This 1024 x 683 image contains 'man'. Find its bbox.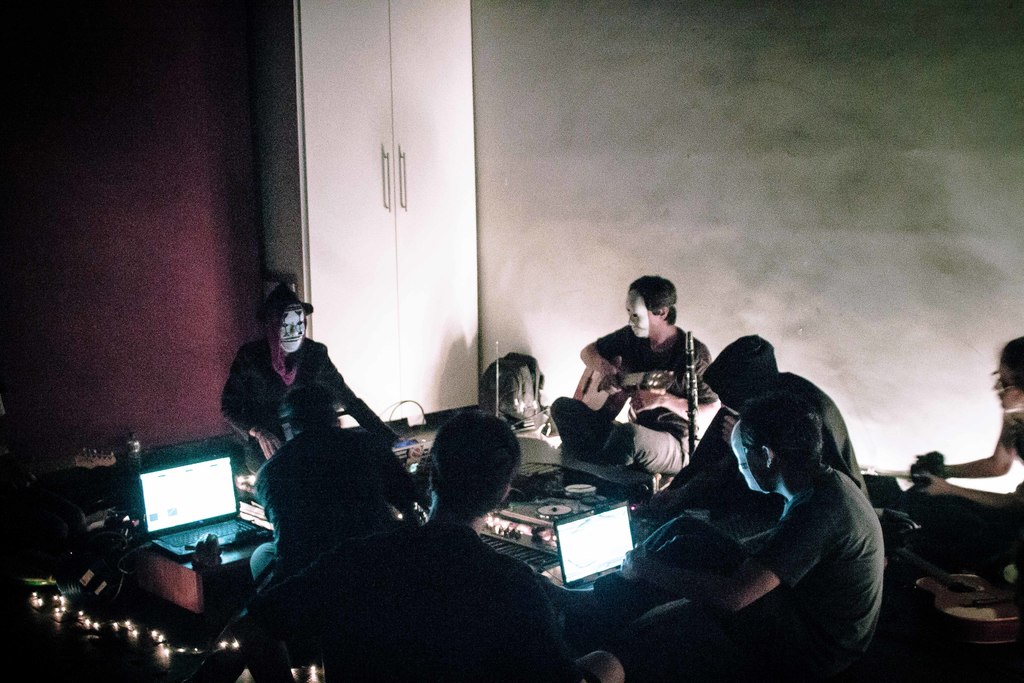
700,339,868,484.
